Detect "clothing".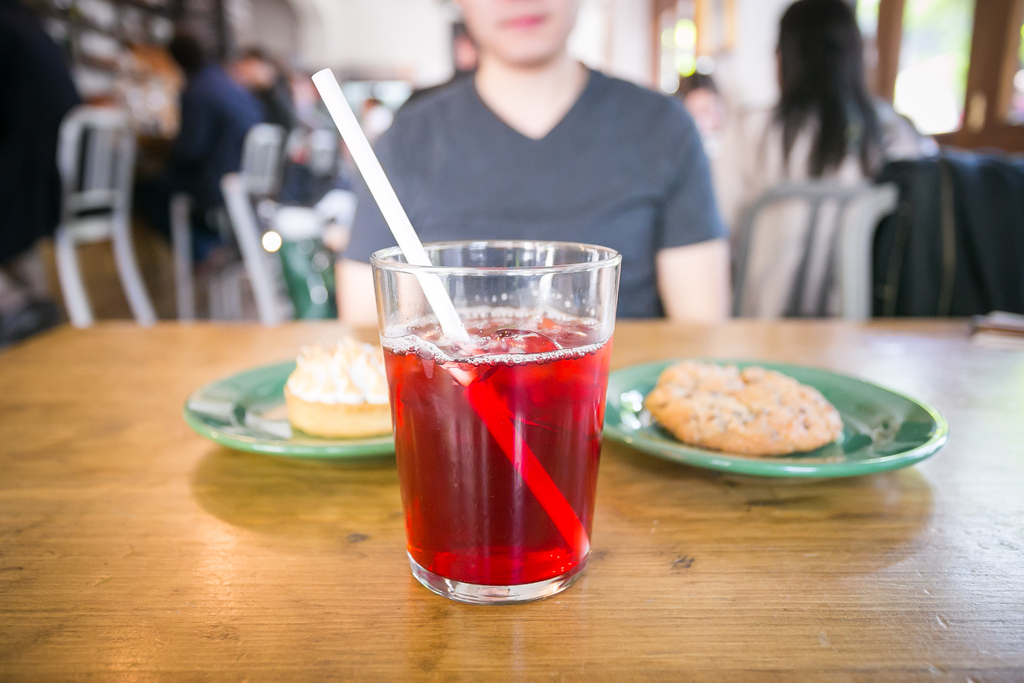
Detected at box=[132, 56, 264, 250].
